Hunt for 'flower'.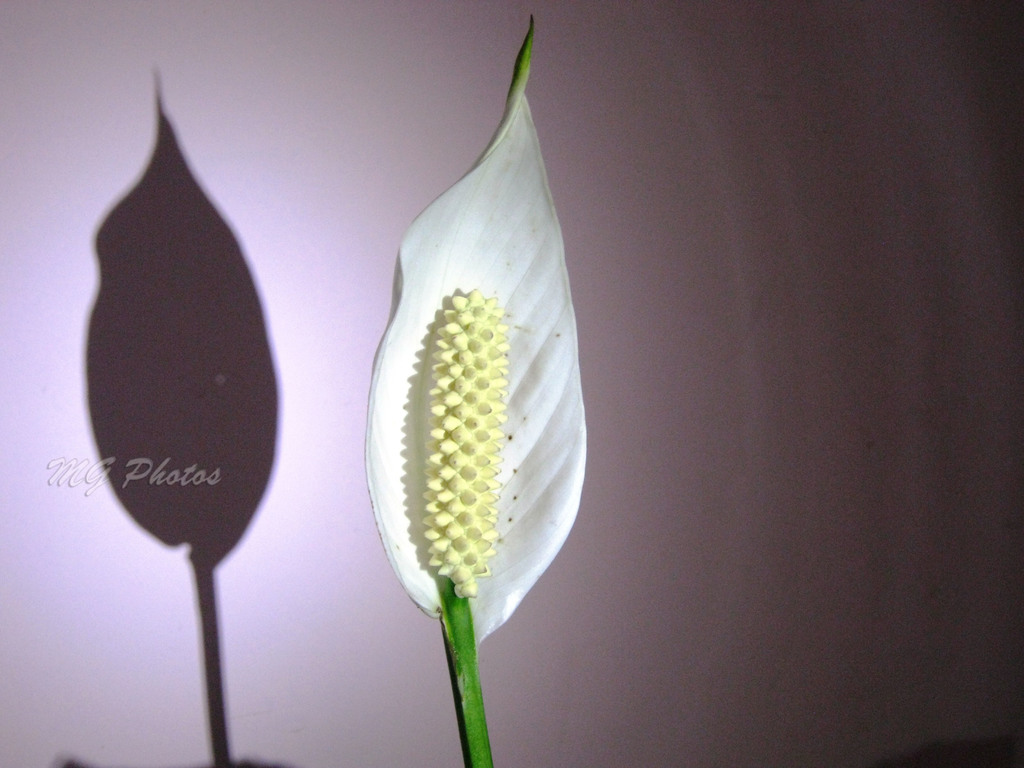
Hunted down at box=[362, 13, 586, 650].
